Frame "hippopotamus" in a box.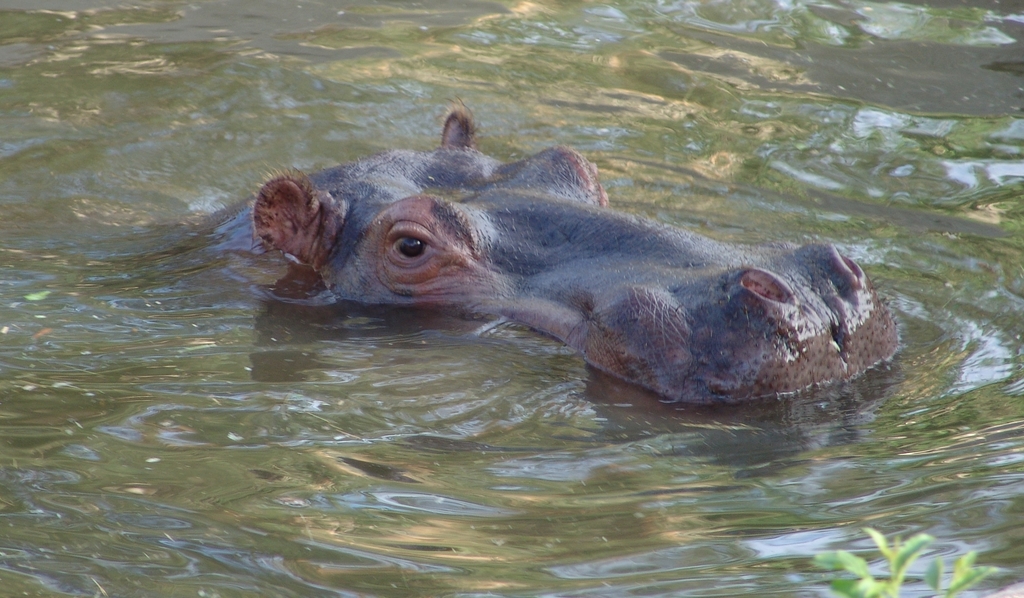
(x1=205, y1=99, x2=905, y2=405).
